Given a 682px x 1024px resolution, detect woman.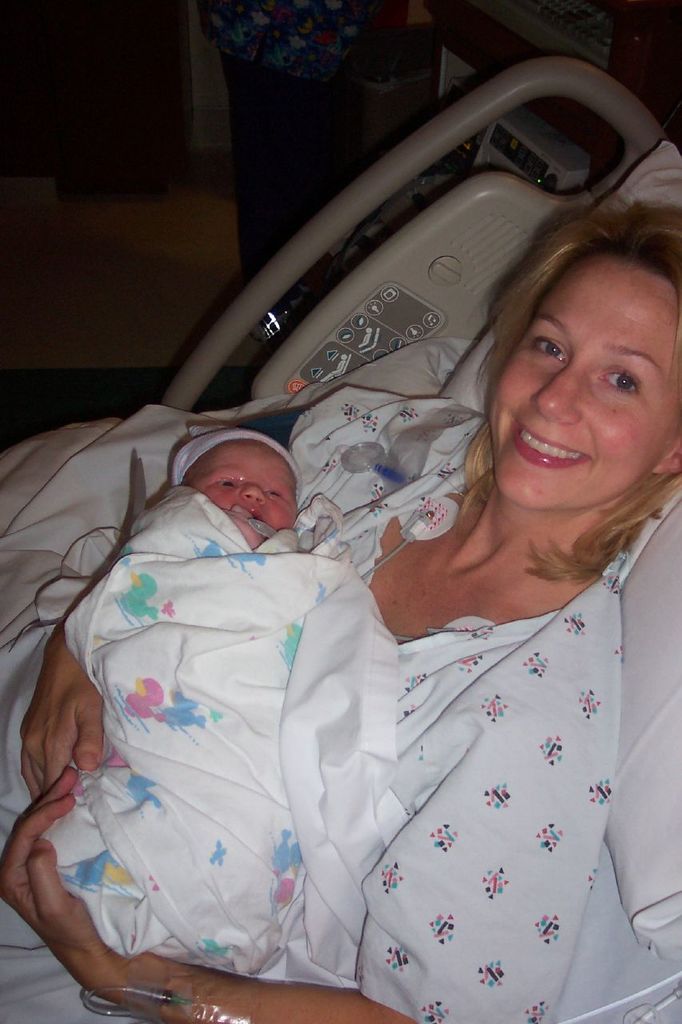
x1=2 y1=202 x2=681 y2=1023.
